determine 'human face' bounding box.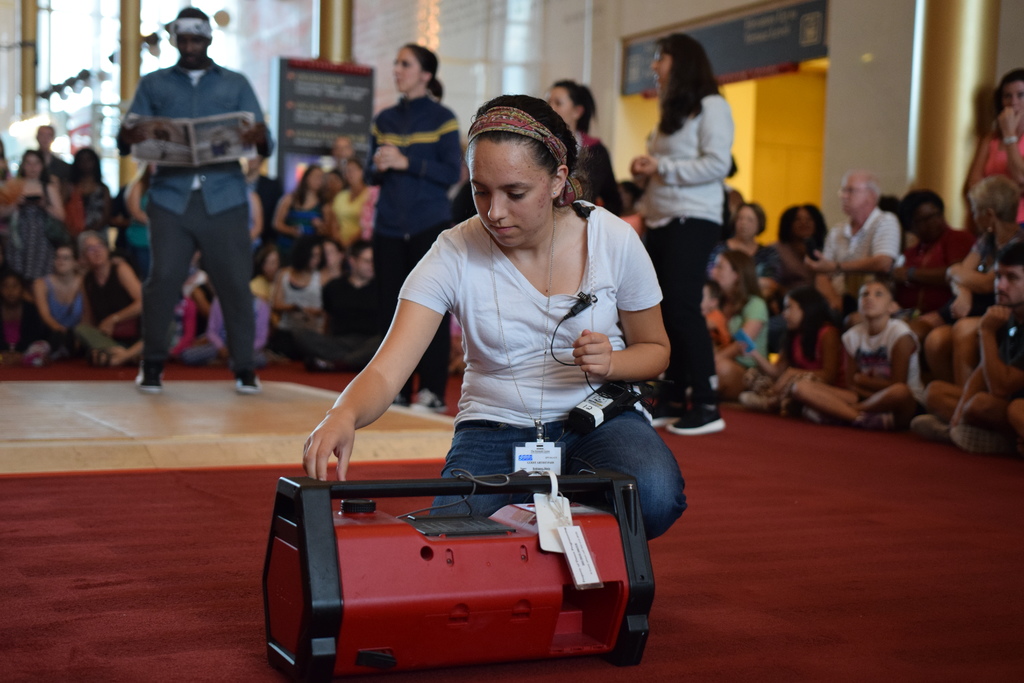
Determined: Rect(856, 283, 897, 324).
